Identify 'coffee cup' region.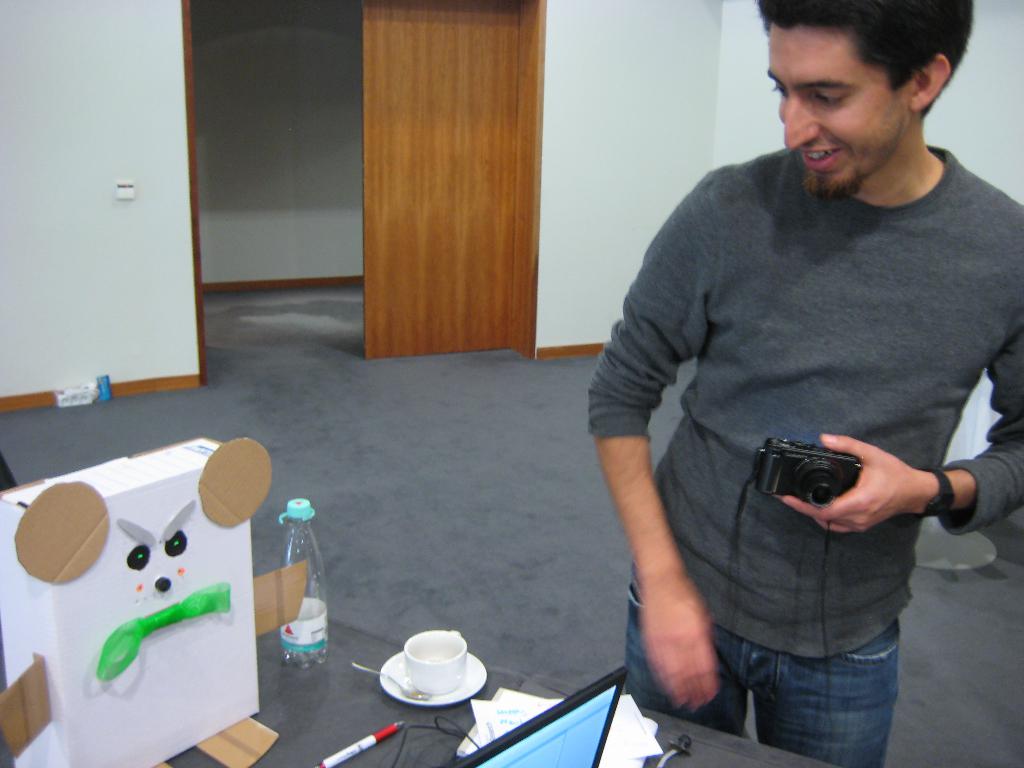
Region: 404 629 468 693.
